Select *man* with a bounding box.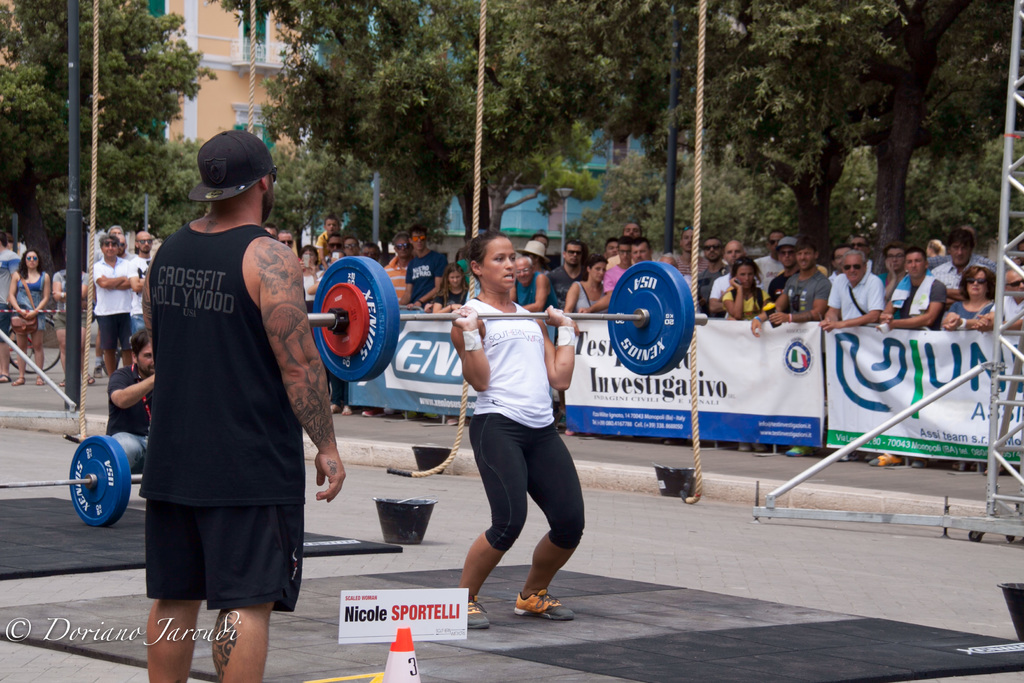
<region>0, 231, 24, 384</region>.
